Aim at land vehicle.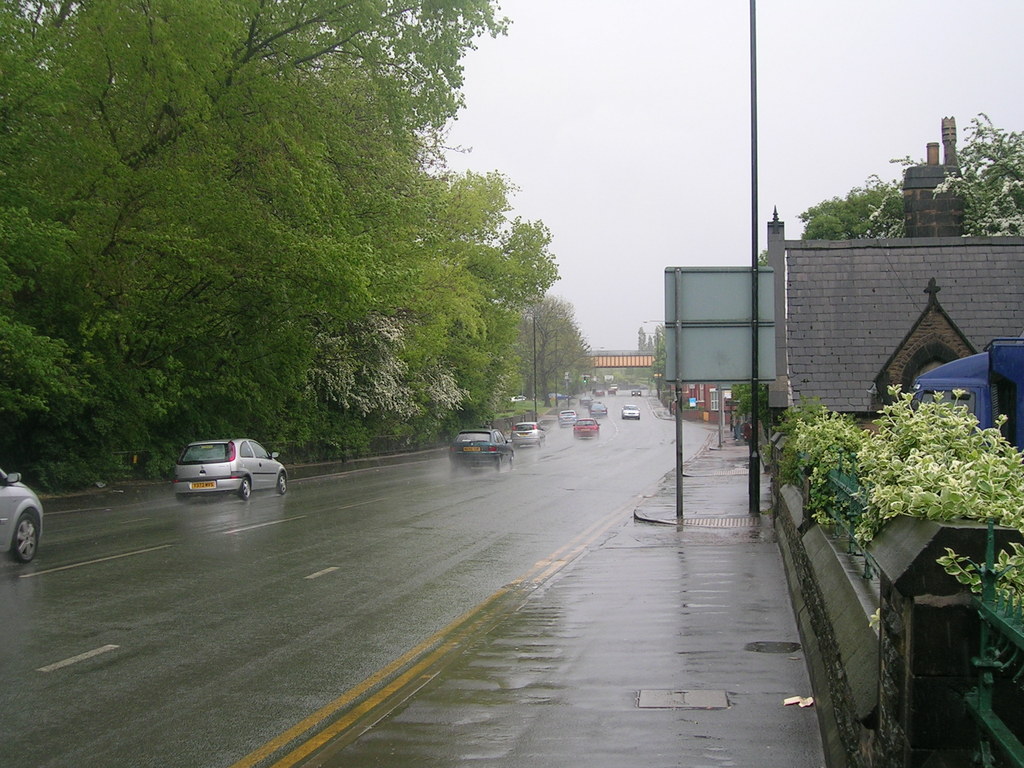
Aimed at (left=556, top=410, right=578, bottom=427).
